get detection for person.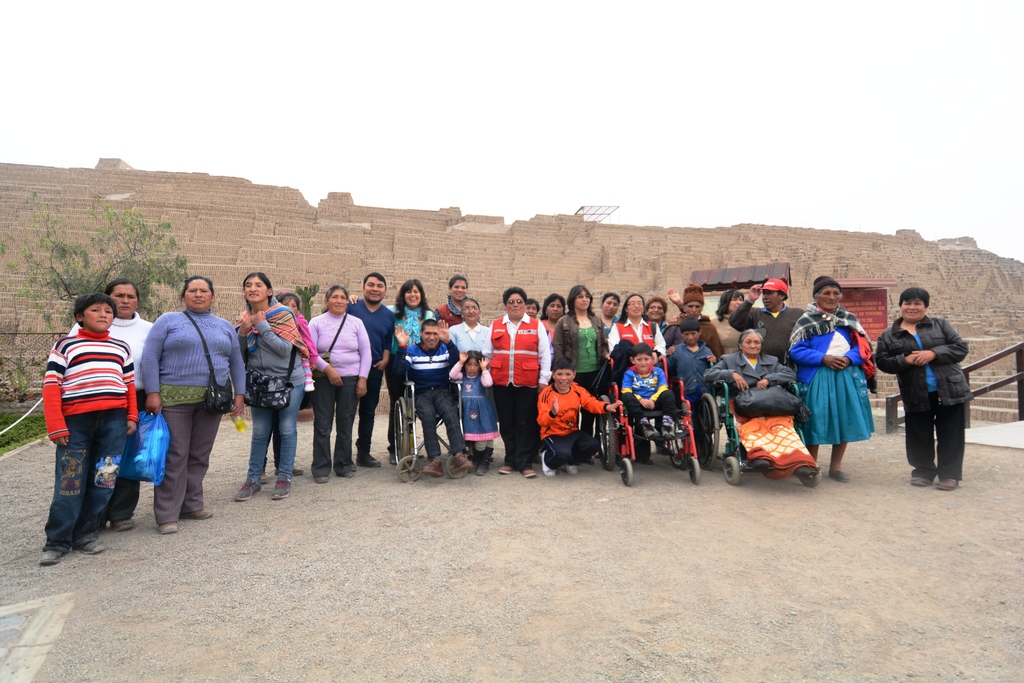
Detection: box=[876, 284, 973, 493].
